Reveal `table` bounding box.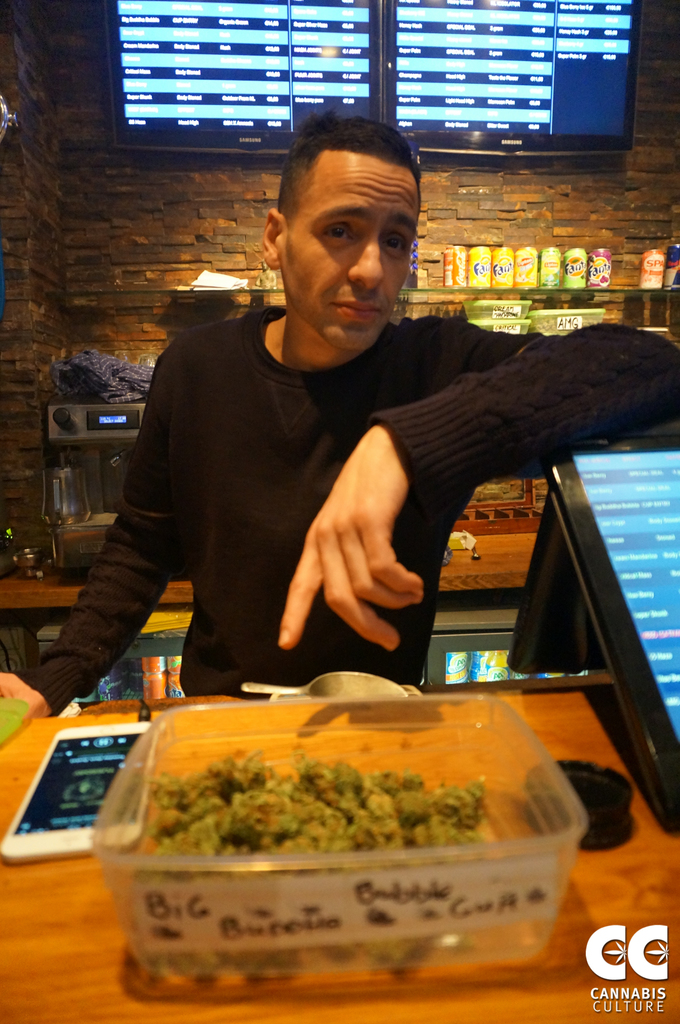
Revealed: 0 657 679 1023.
